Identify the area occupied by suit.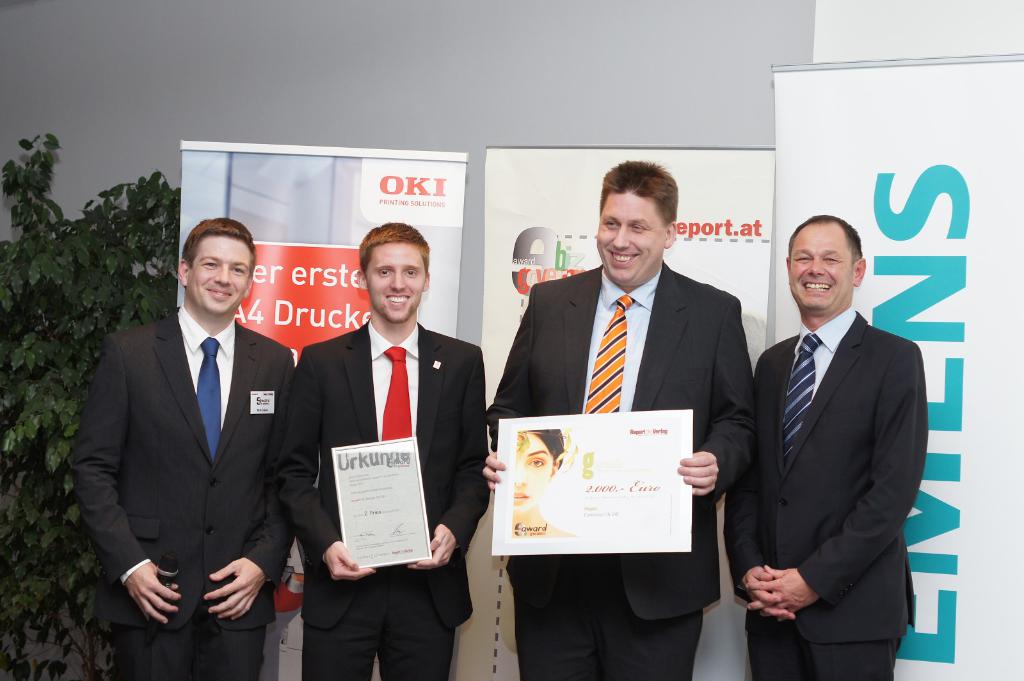
Area: 73,206,308,665.
